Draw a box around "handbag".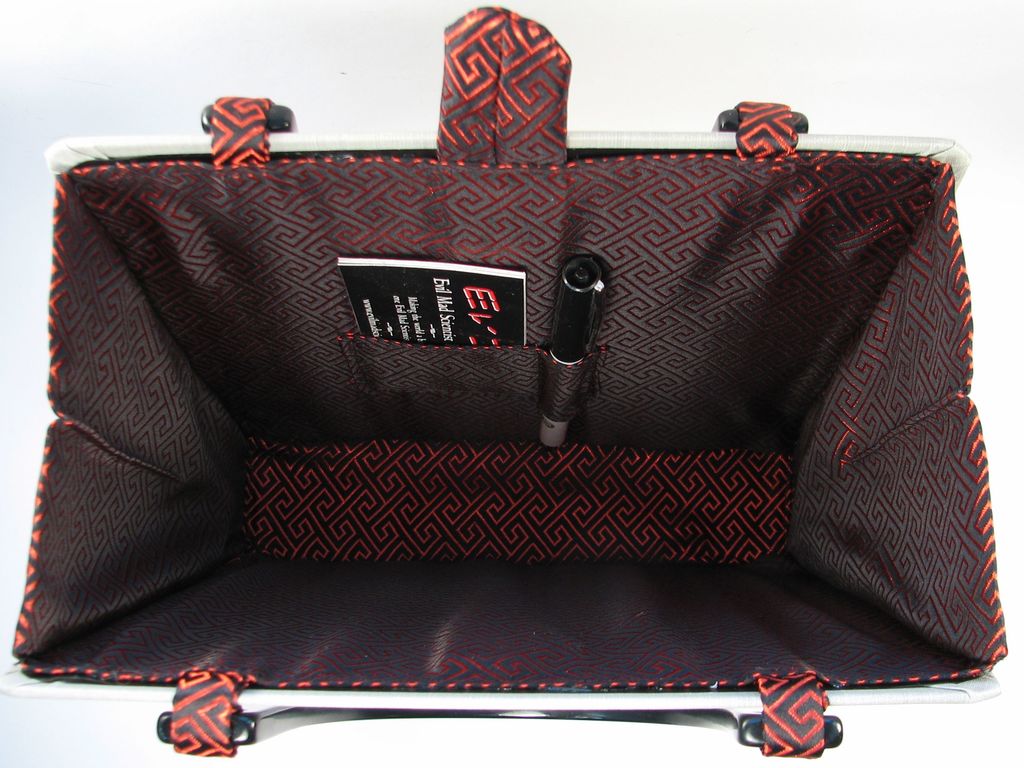
0,10,1016,765.
